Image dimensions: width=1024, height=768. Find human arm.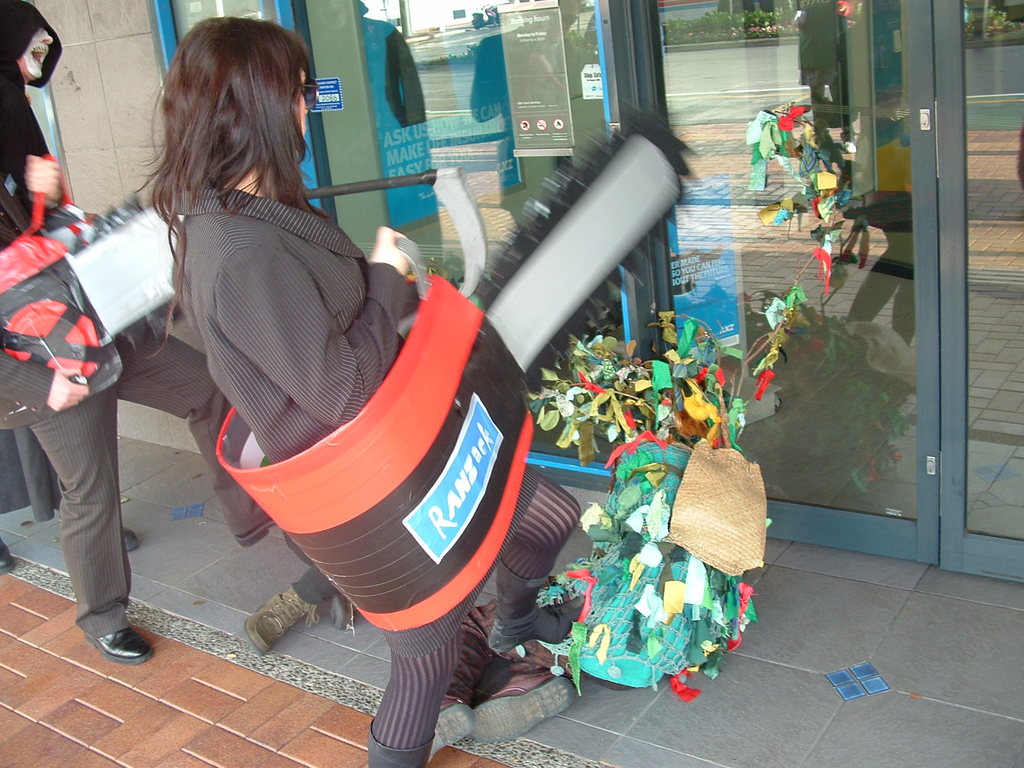
bbox=(22, 148, 76, 214).
